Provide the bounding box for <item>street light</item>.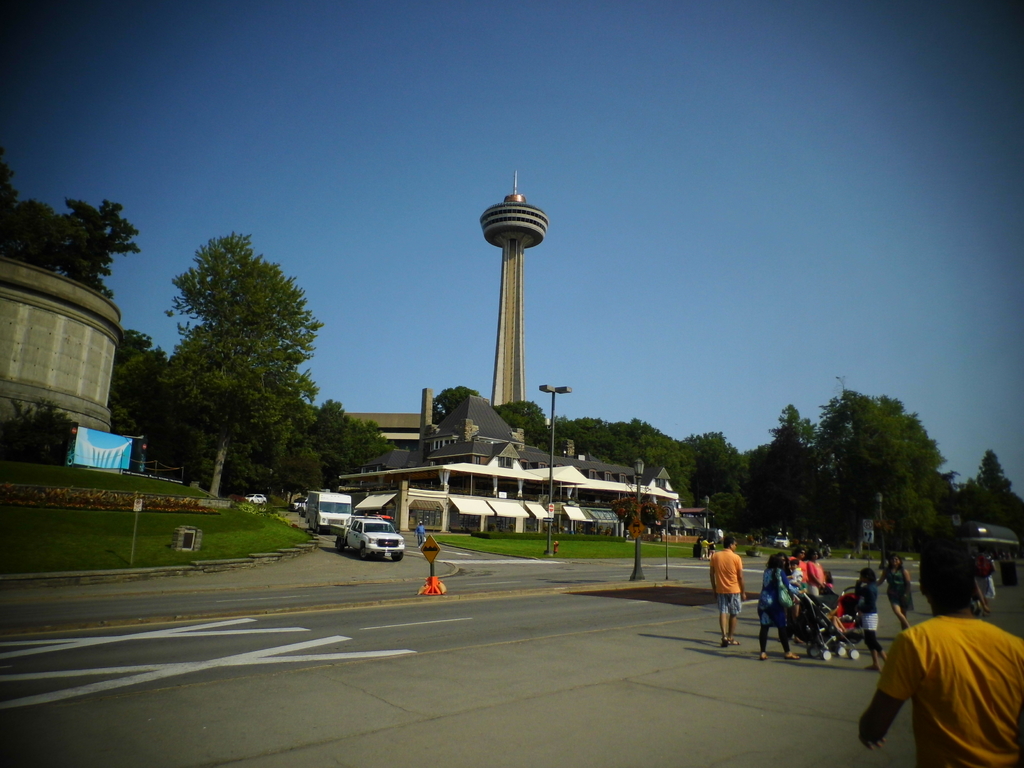
l=538, t=378, r=572, b=559.
